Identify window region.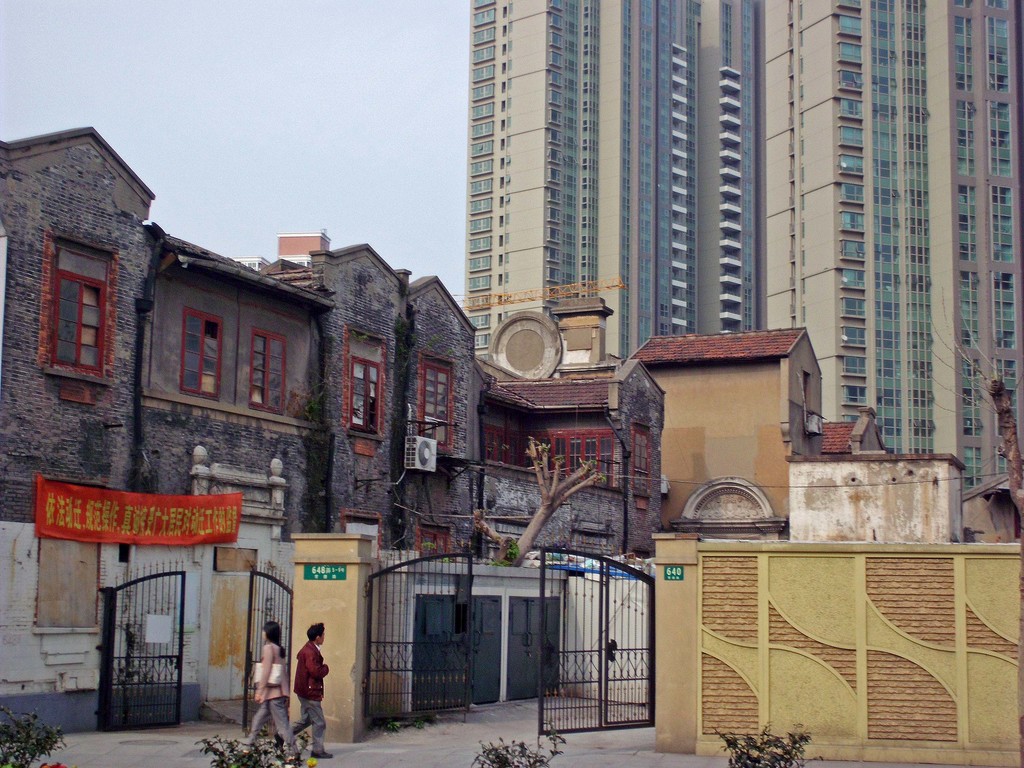
Region: 469 273 493 291.
